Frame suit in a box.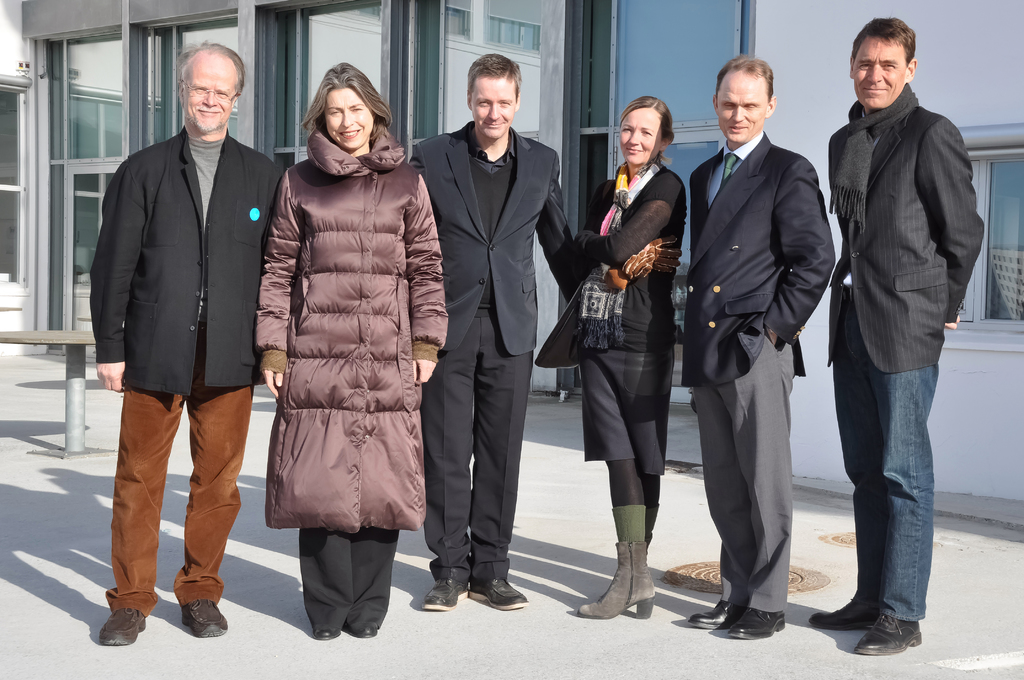
bbox=(85, 127, 286, 394).
